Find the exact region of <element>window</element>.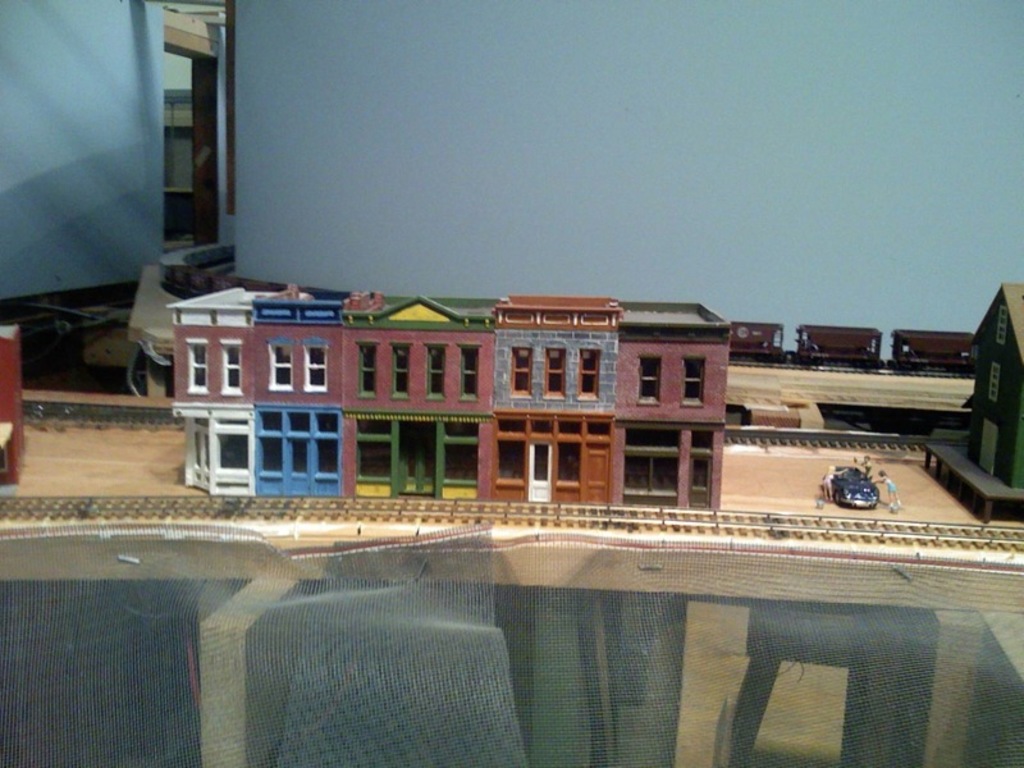
Exact region: rect(218, 338, 239, 394).
